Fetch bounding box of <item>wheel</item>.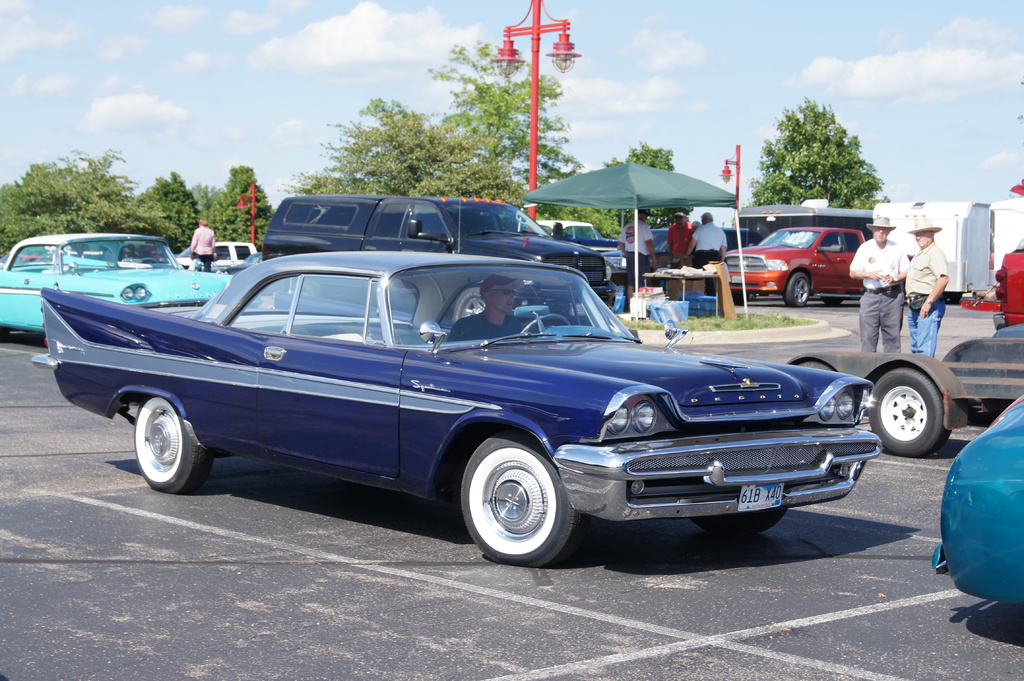
Bbox: l=139, t=257, r=156, b=262.
